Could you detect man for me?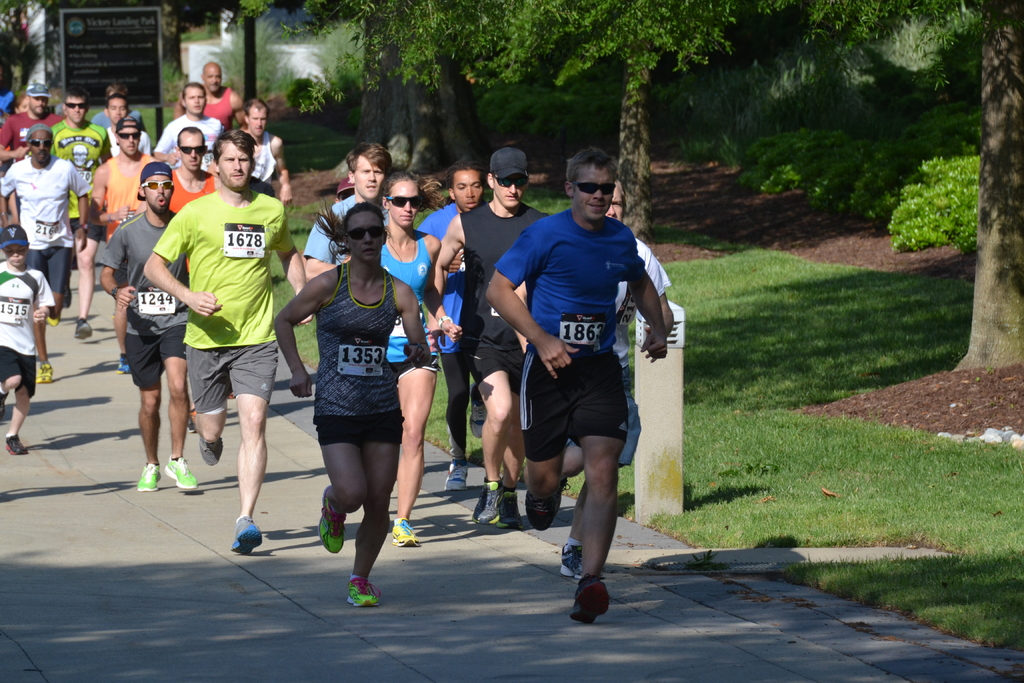
Detection result: 300, 140, 392, 278.
